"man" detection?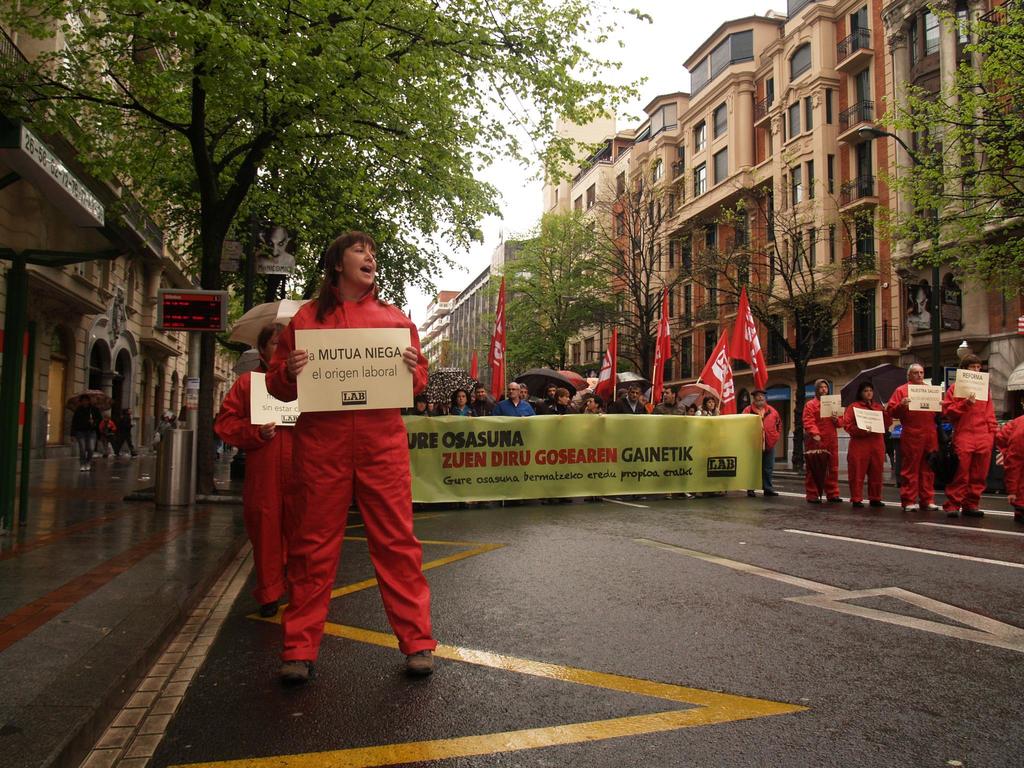
BBox(604, 381, 643, 414)
